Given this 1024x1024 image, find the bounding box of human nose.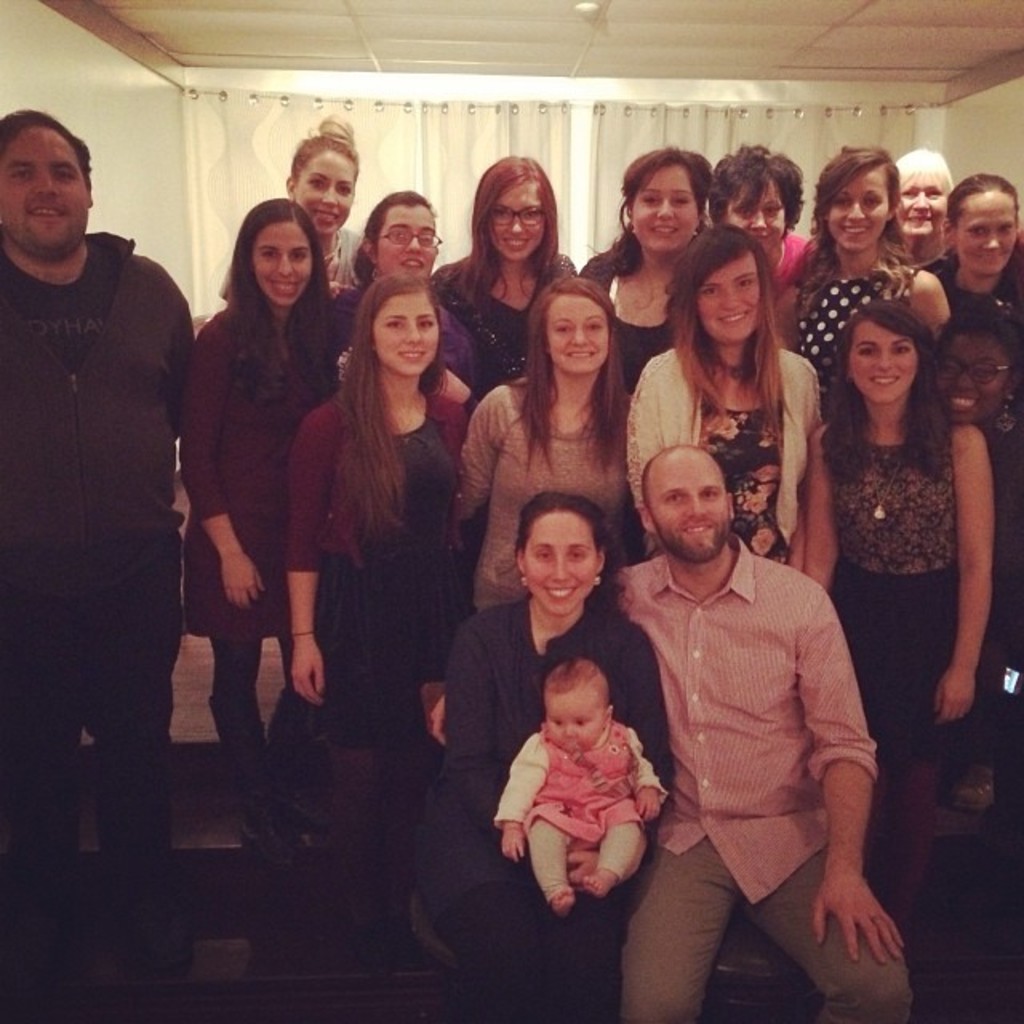
(277, 253, 291, 275).
